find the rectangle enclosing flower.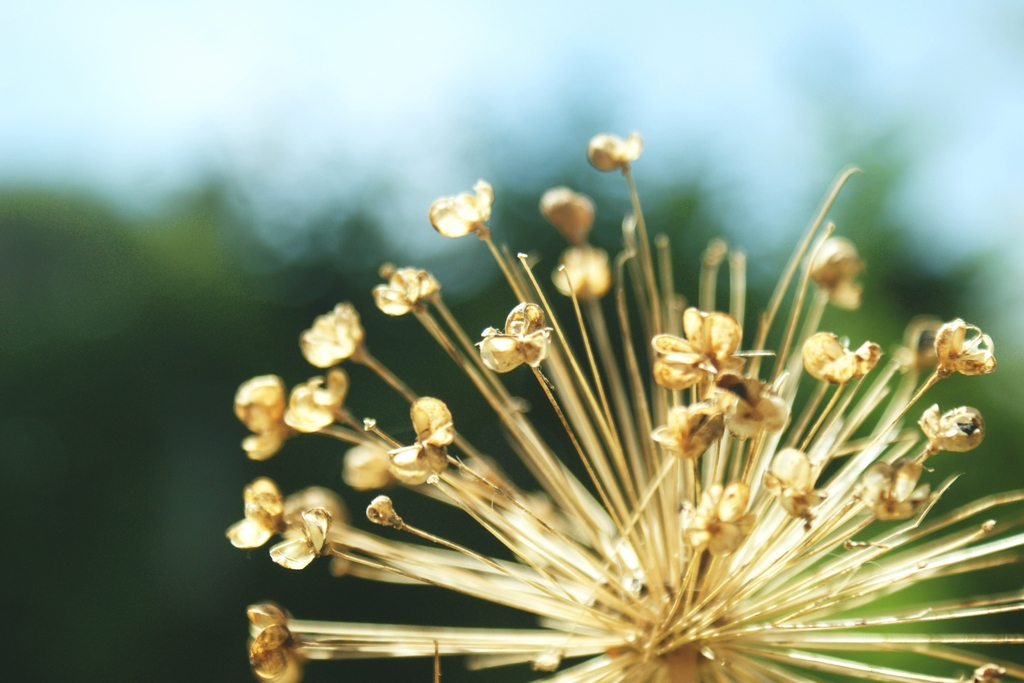
Rect(808, 234, 872, 293).
